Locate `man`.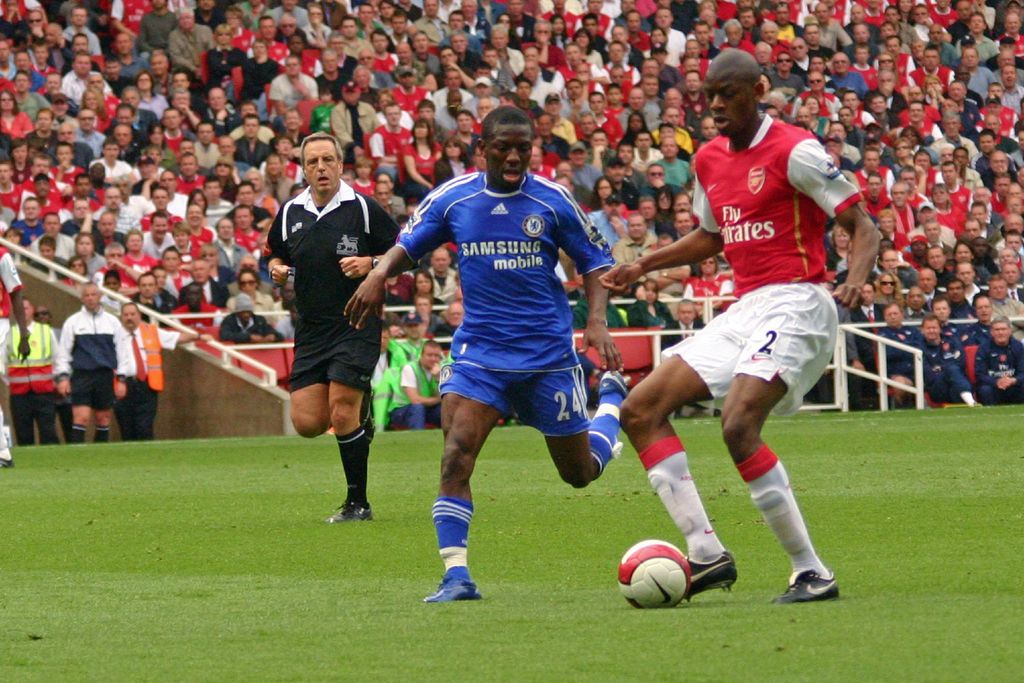
Bounding box: 10, 52, 46, 90.
